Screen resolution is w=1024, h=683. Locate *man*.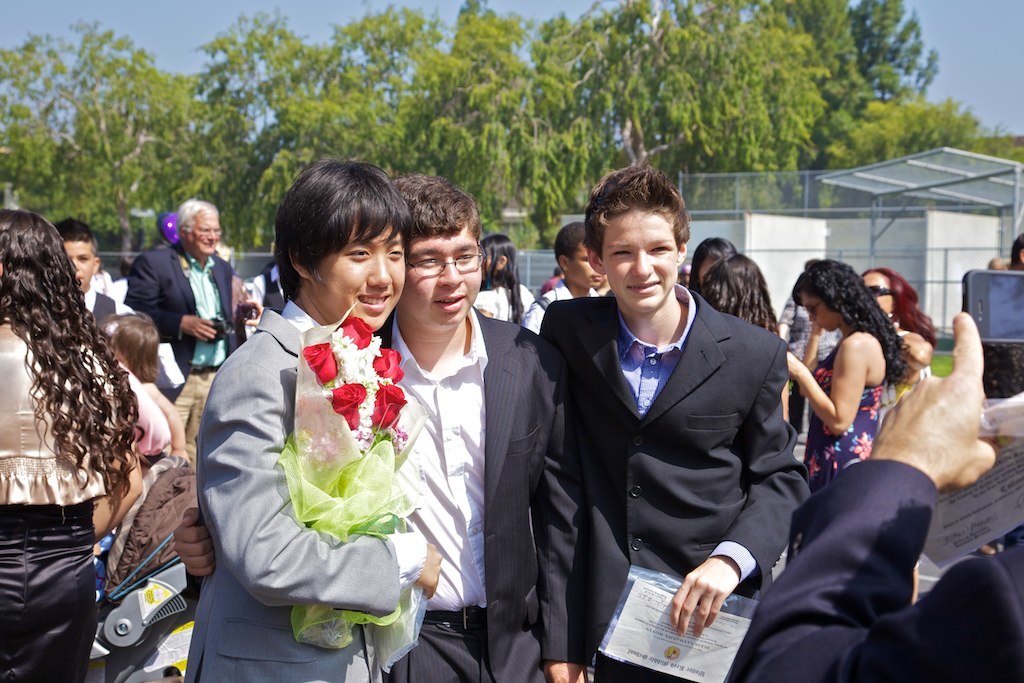
534, 161, 811, 682.
